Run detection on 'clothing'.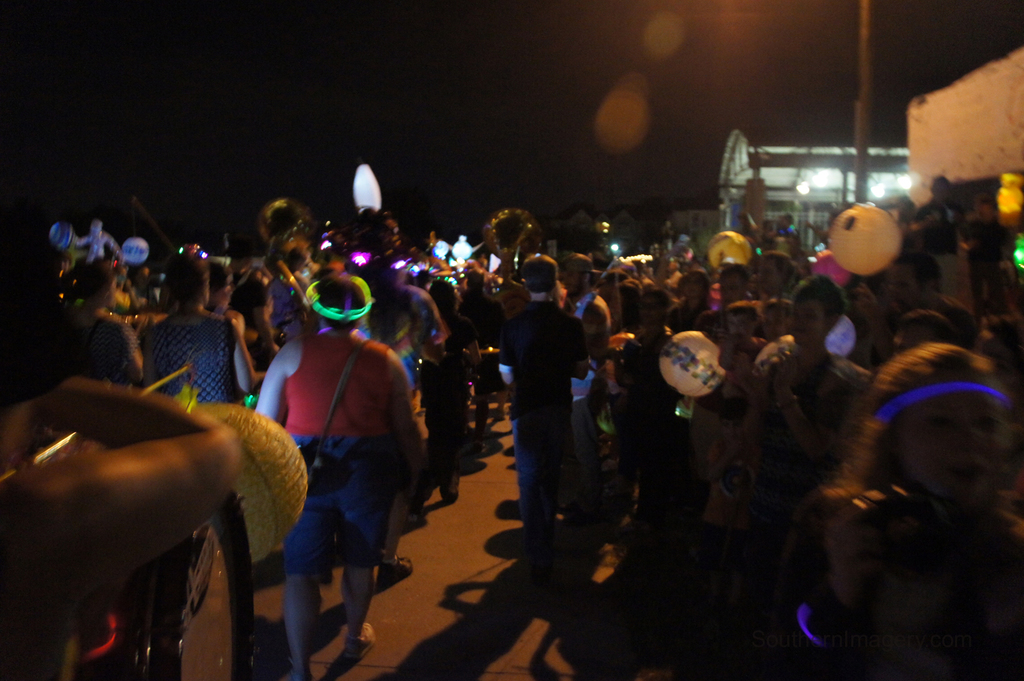
Result: left=281, top=325, right=397, bottom=441.
